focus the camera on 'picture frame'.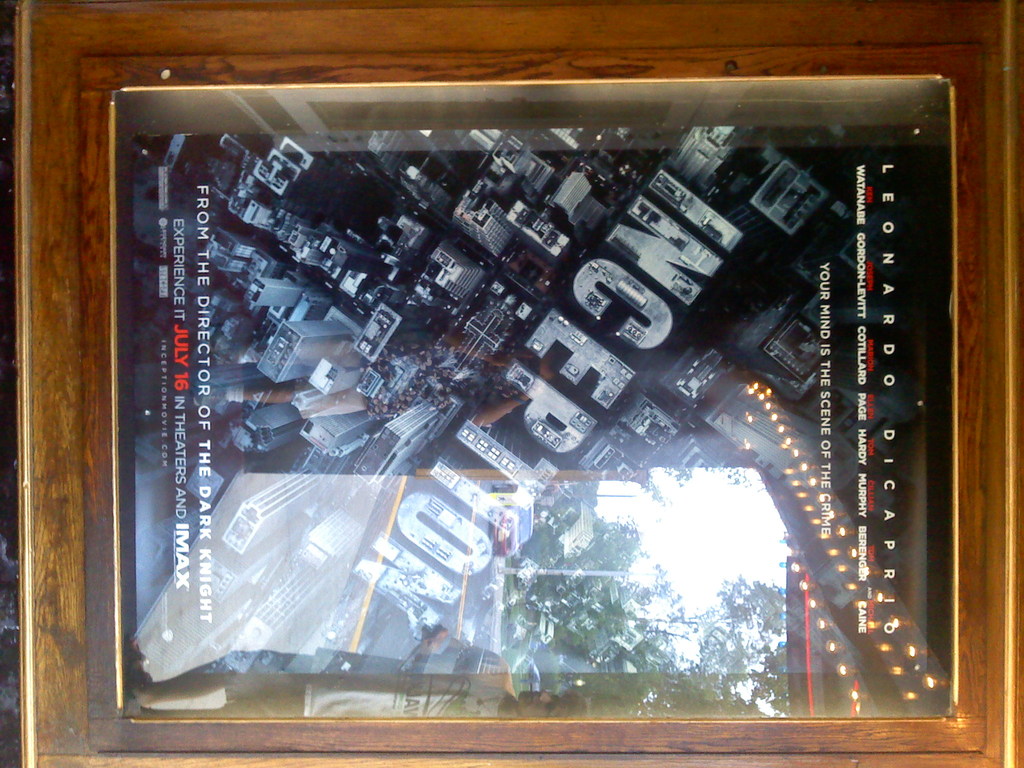
Focus region: [14,0,1023,767].
